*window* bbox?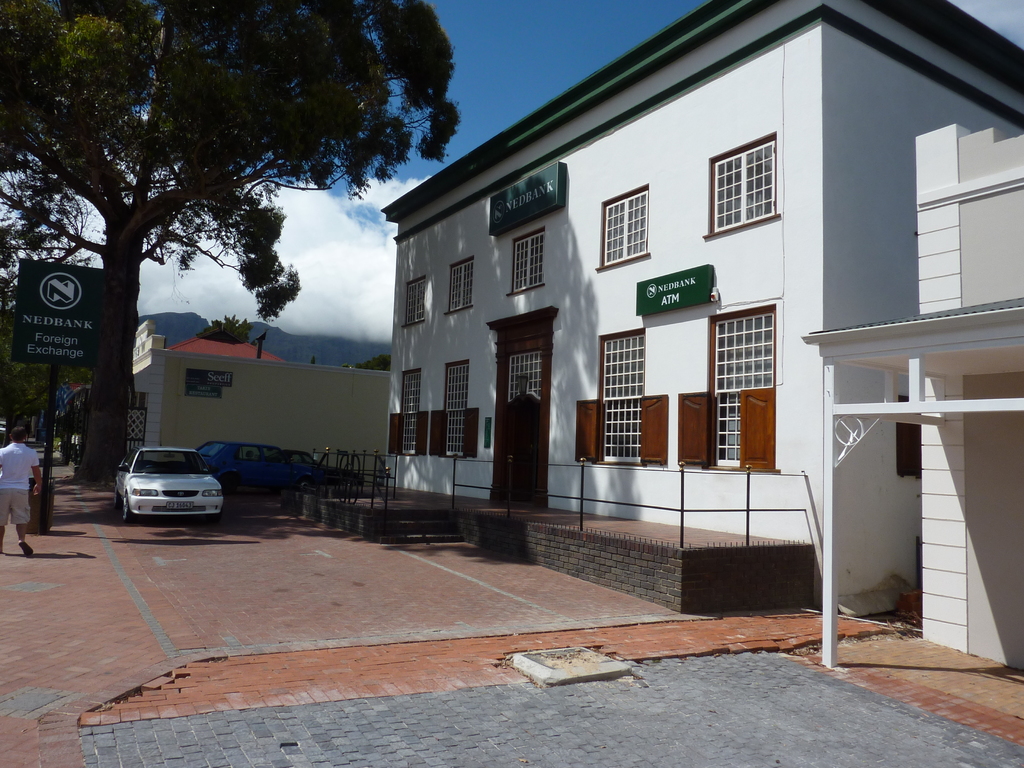
box=[448, 263, 477, 314]
